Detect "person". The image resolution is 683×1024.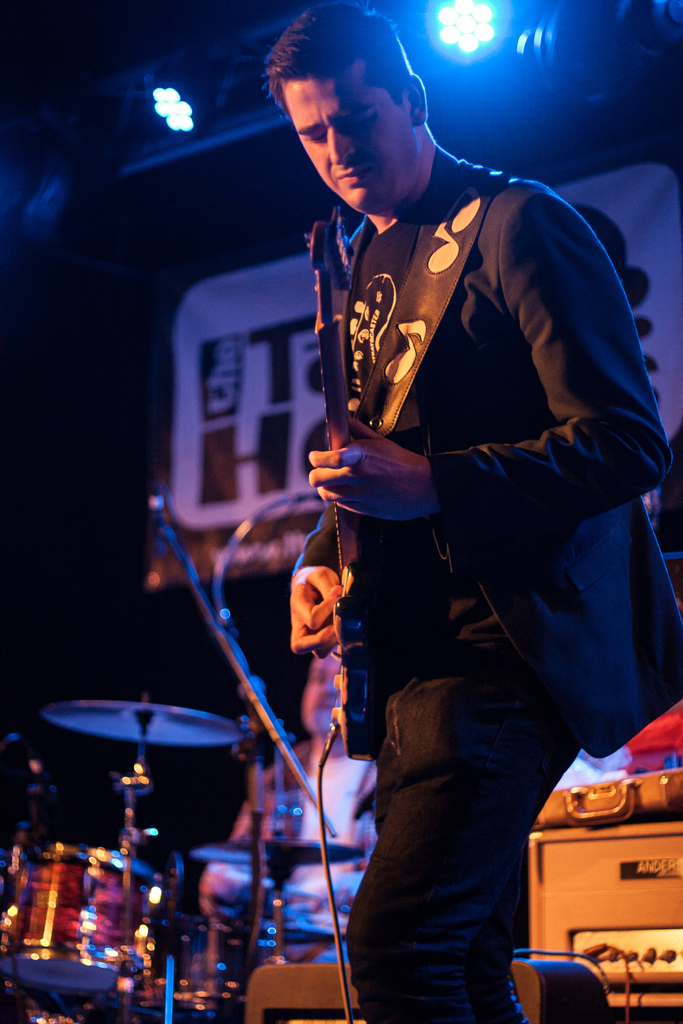
locate(200, 650, 371, 944).
